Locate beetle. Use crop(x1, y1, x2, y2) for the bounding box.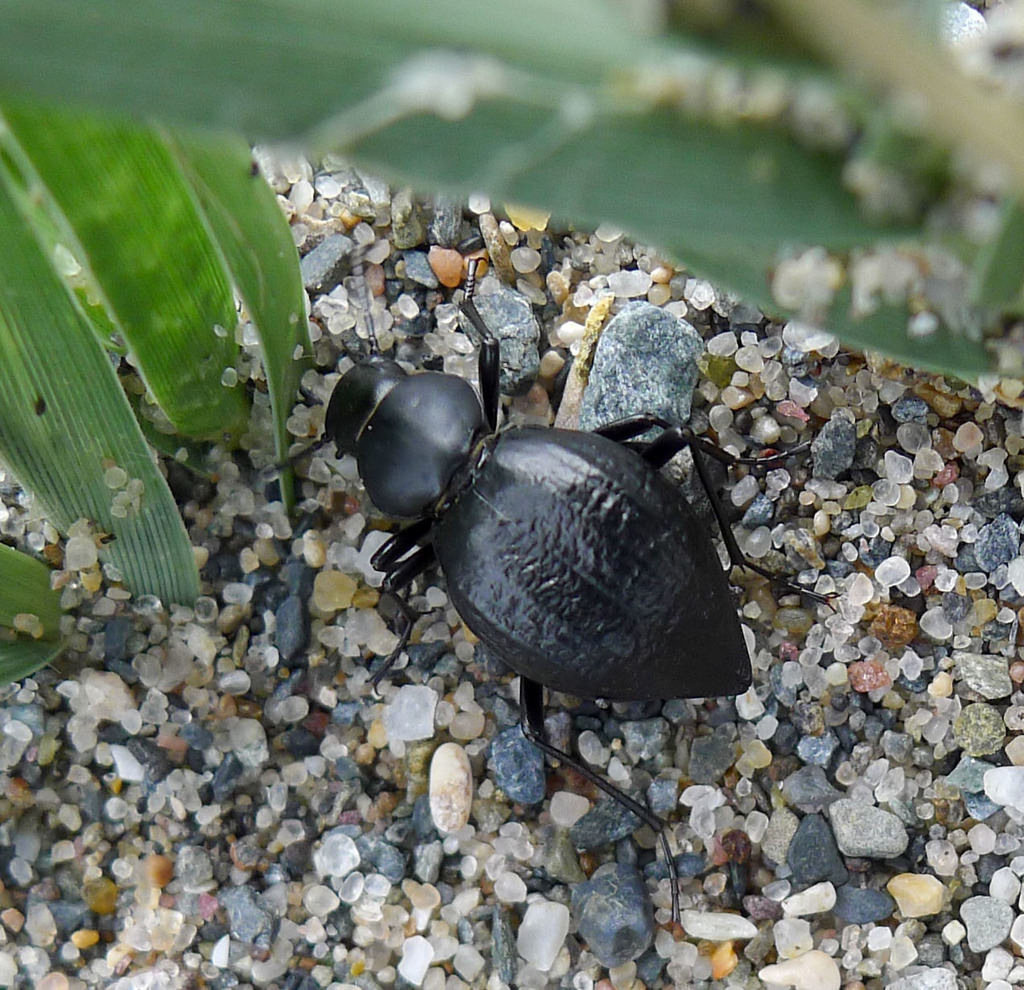
crop(351, 355, 770, 735).
